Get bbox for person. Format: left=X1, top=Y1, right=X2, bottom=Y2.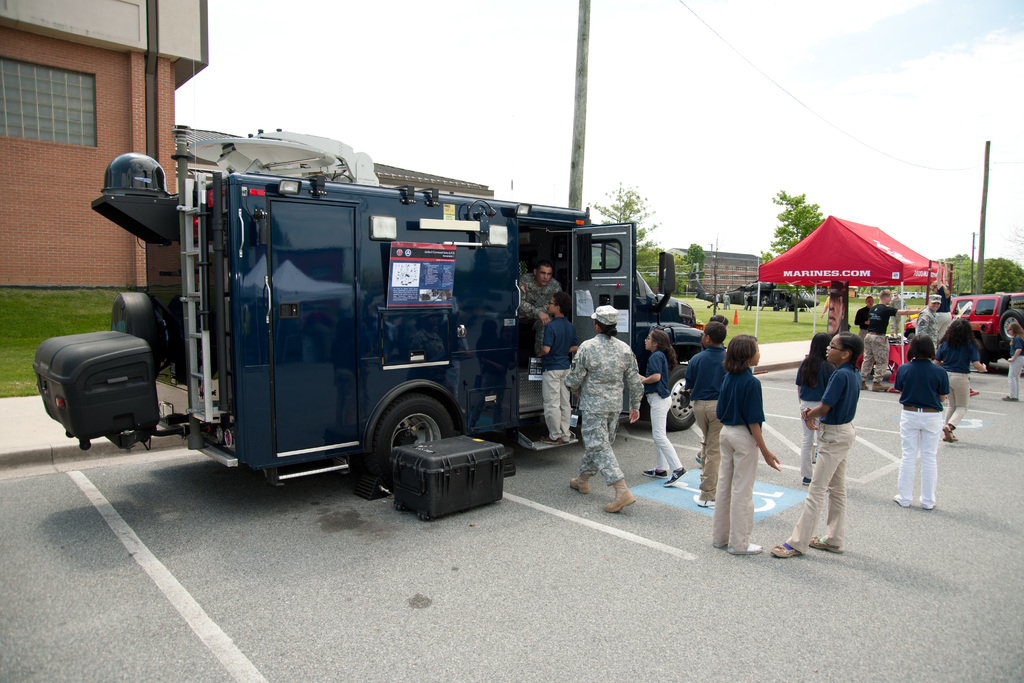
left=832, top=283, right=849, bottom=329.
